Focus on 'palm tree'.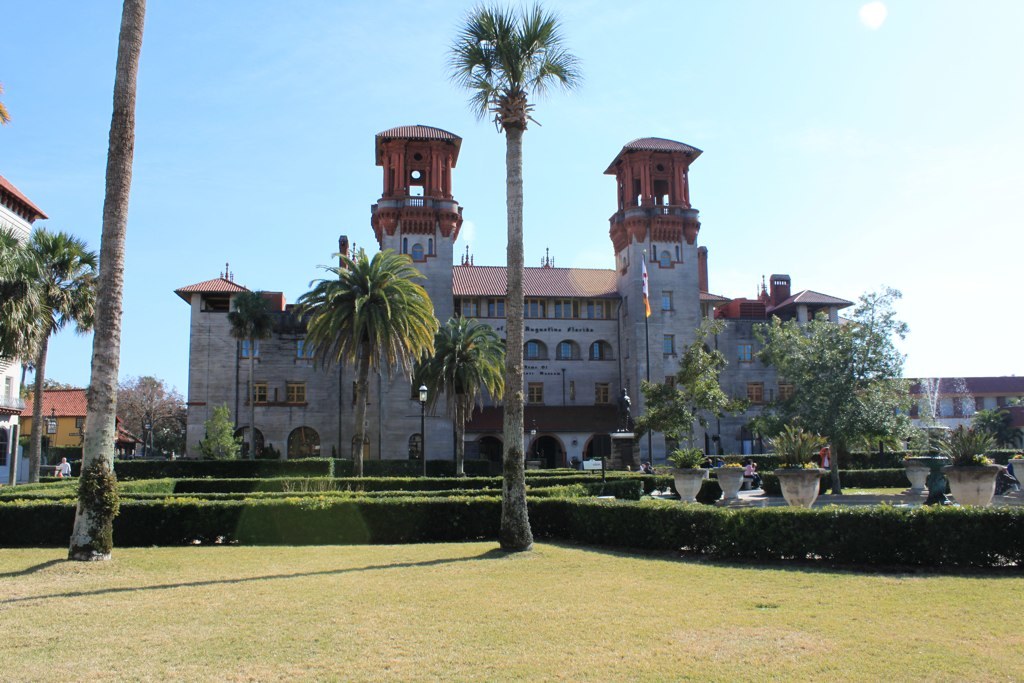
Focused at {"x1": 0, "y1": 234, "x2": 100, "y2": 481}.
